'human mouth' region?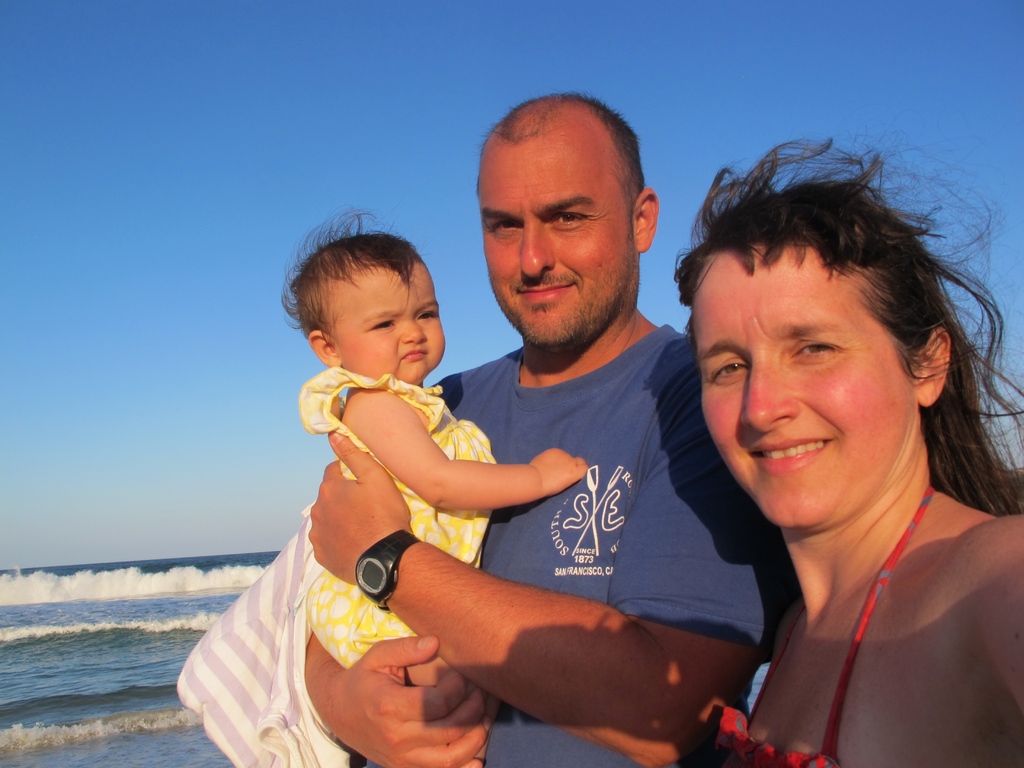
404/348/428/360
